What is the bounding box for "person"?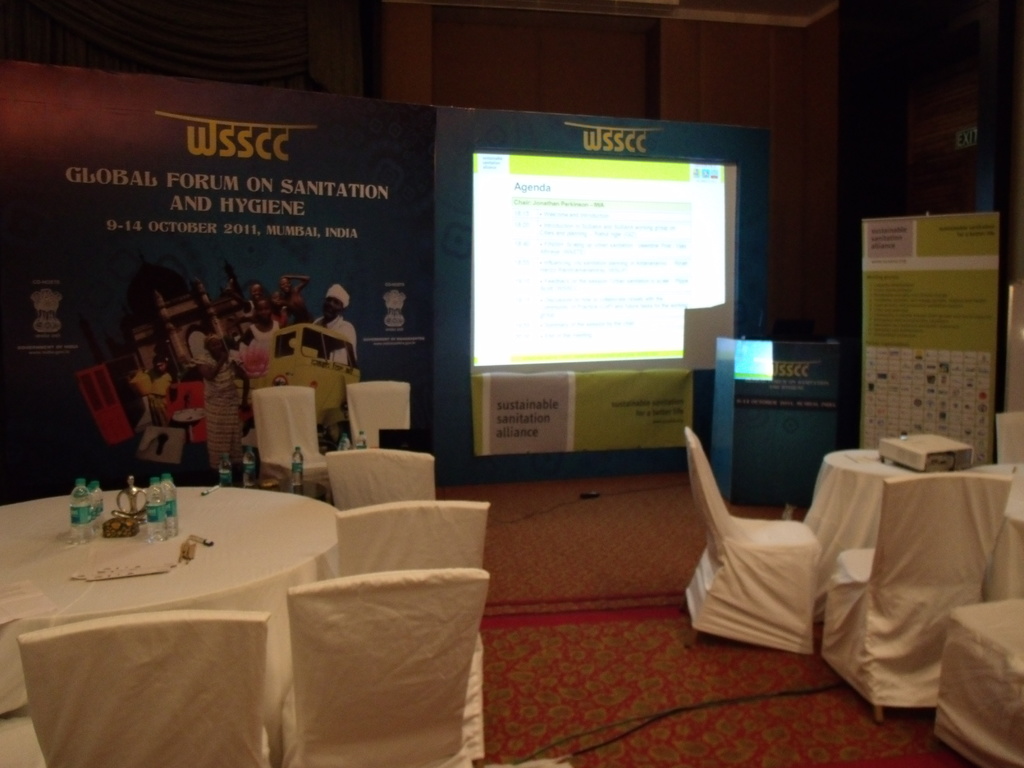
pyautogui.locateOnScreen(243, 300, 277, 344).
